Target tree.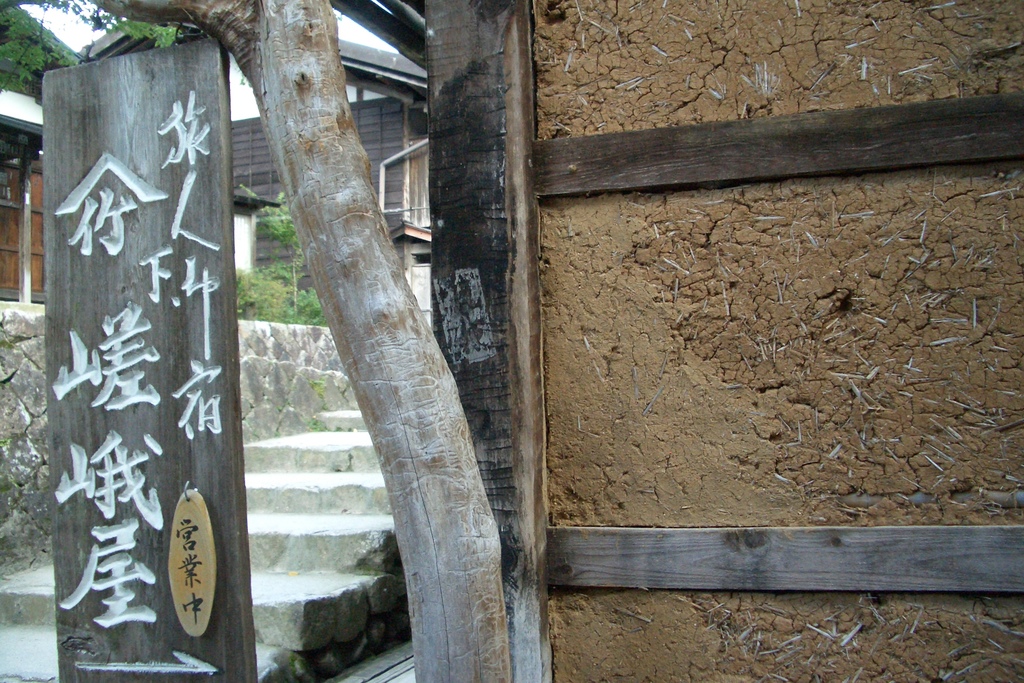
Target region: box(0, 0, 520, 682).
